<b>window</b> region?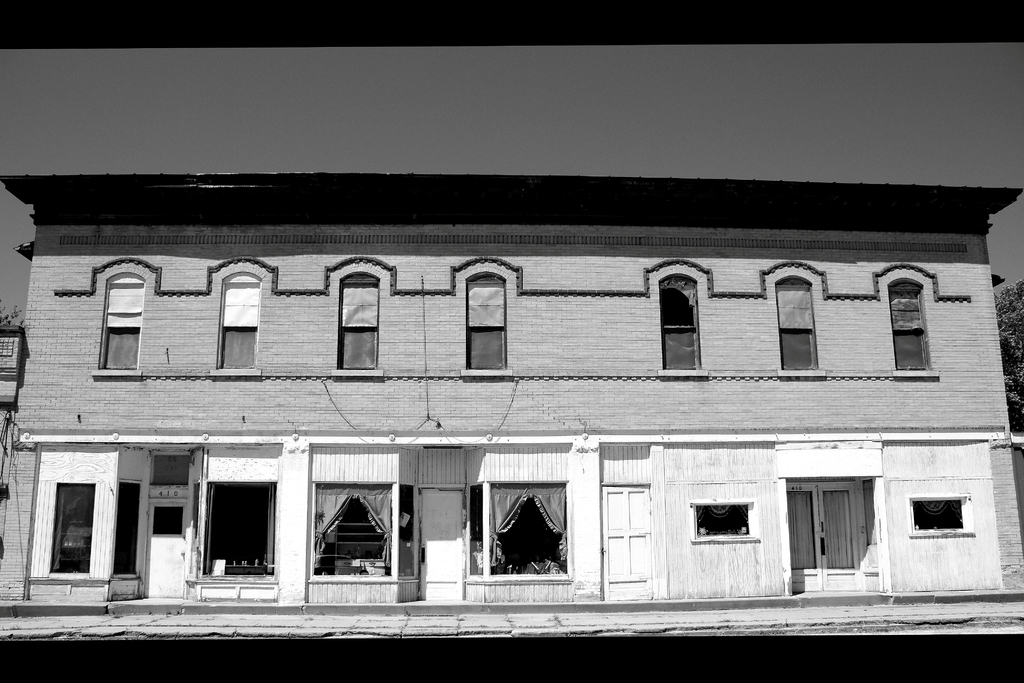
{"x1": 150, "y1": 450, "x2": 189, "y2": 488}
